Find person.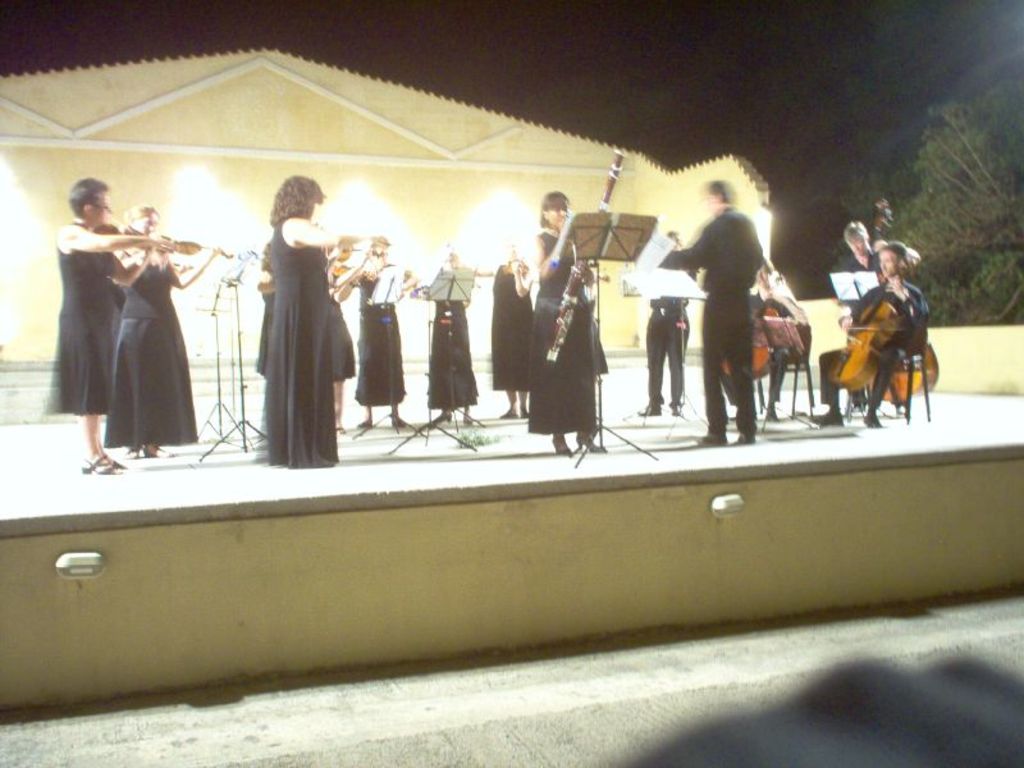
BBox(831, 216, 918, 307).
